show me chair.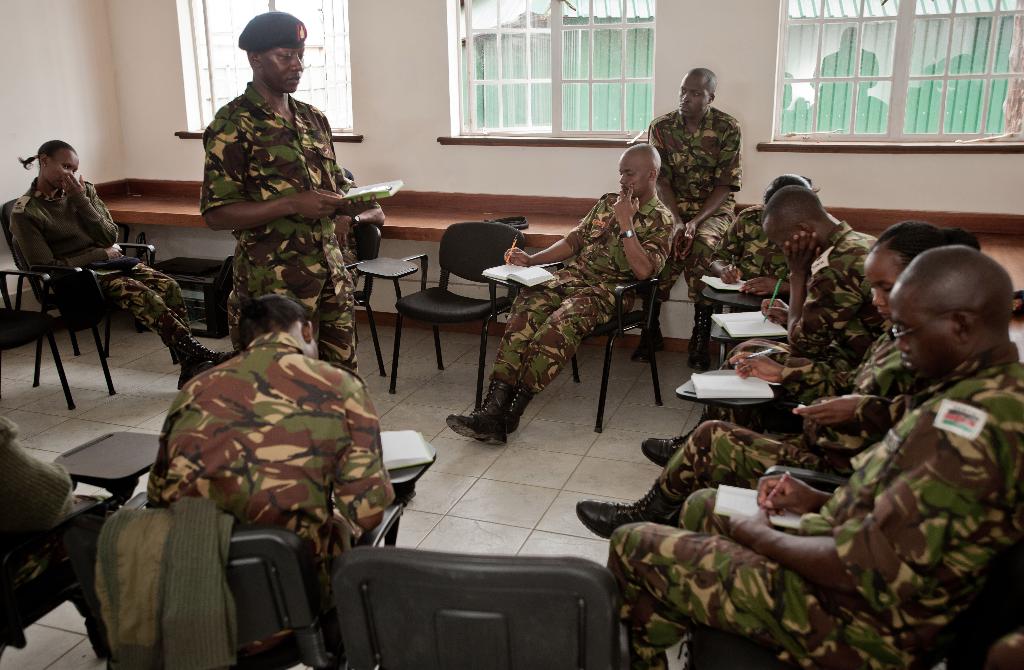
chair is here: [left=0, top=193, right=178, bottom=395].
